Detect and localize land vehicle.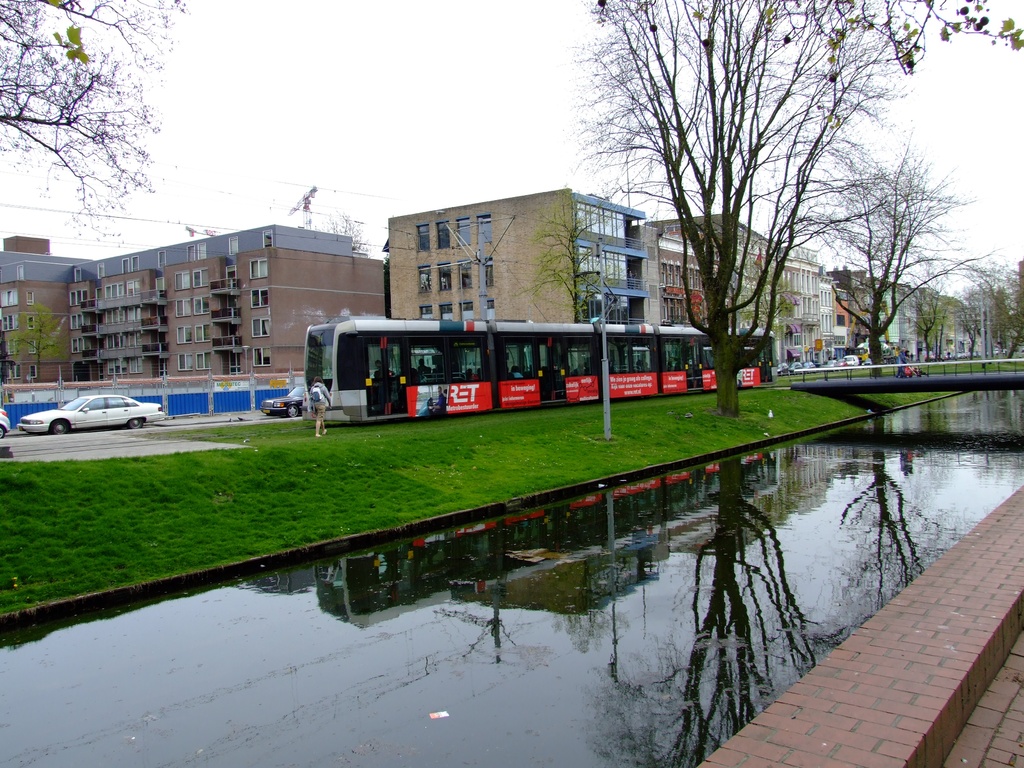
Localized at 819, 359, 838, 373.
